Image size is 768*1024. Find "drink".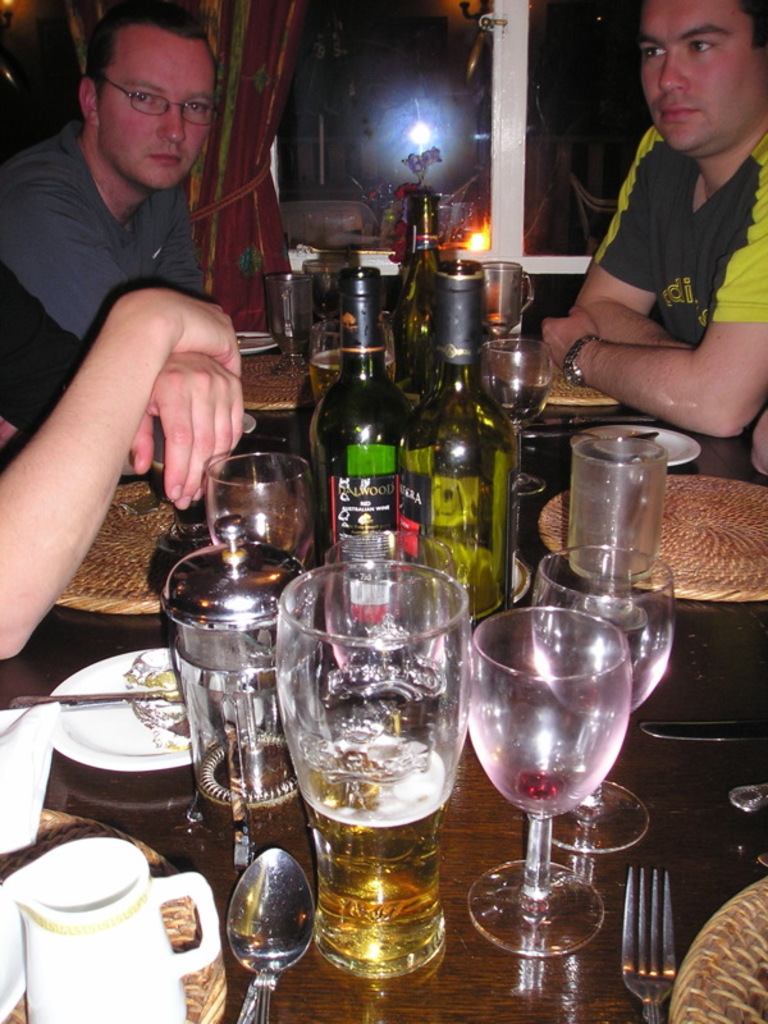
302,598,471,1001.
